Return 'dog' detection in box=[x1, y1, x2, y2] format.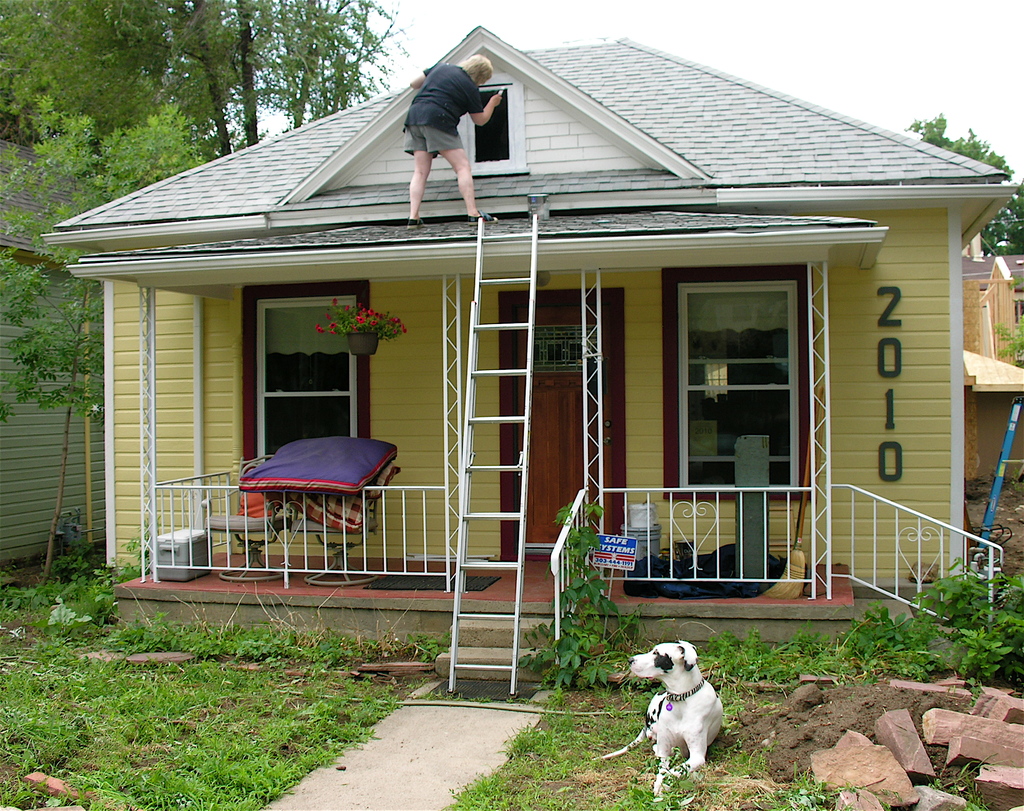
box=[592, 638, 724, 794].
